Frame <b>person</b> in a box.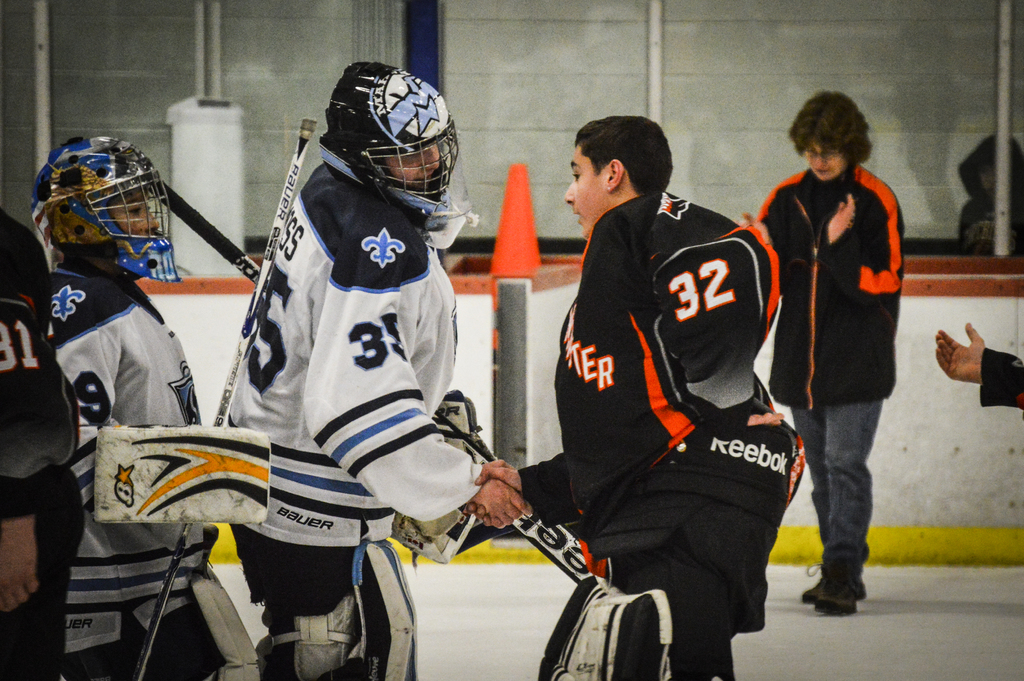
[12,136,266,680].
